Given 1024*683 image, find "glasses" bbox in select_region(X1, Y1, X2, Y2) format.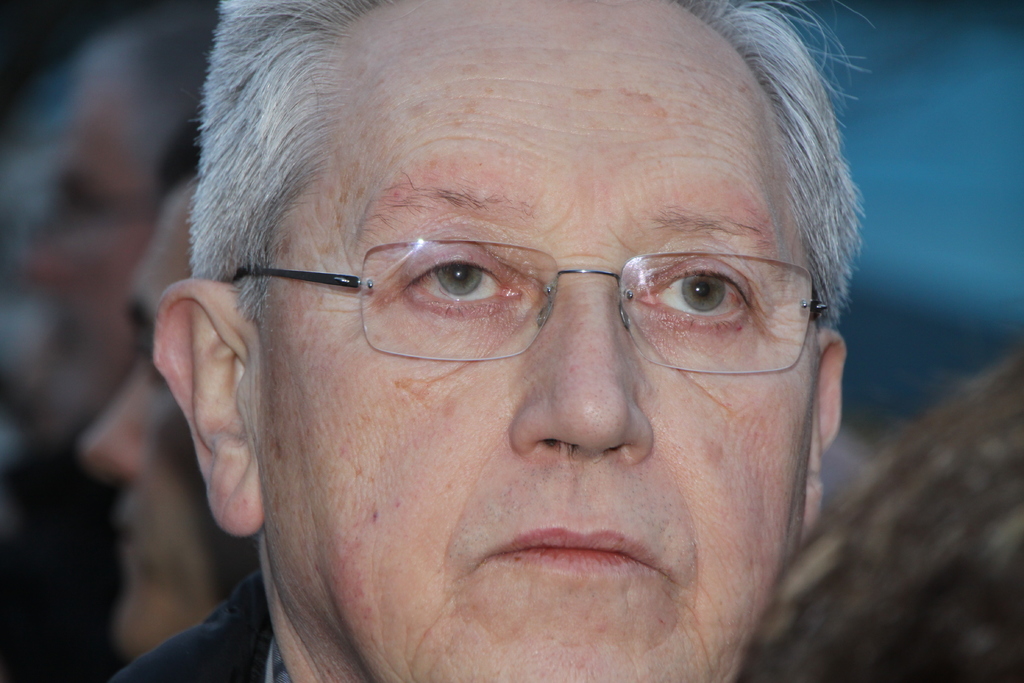
select_region(256, 156, 840, 372).
